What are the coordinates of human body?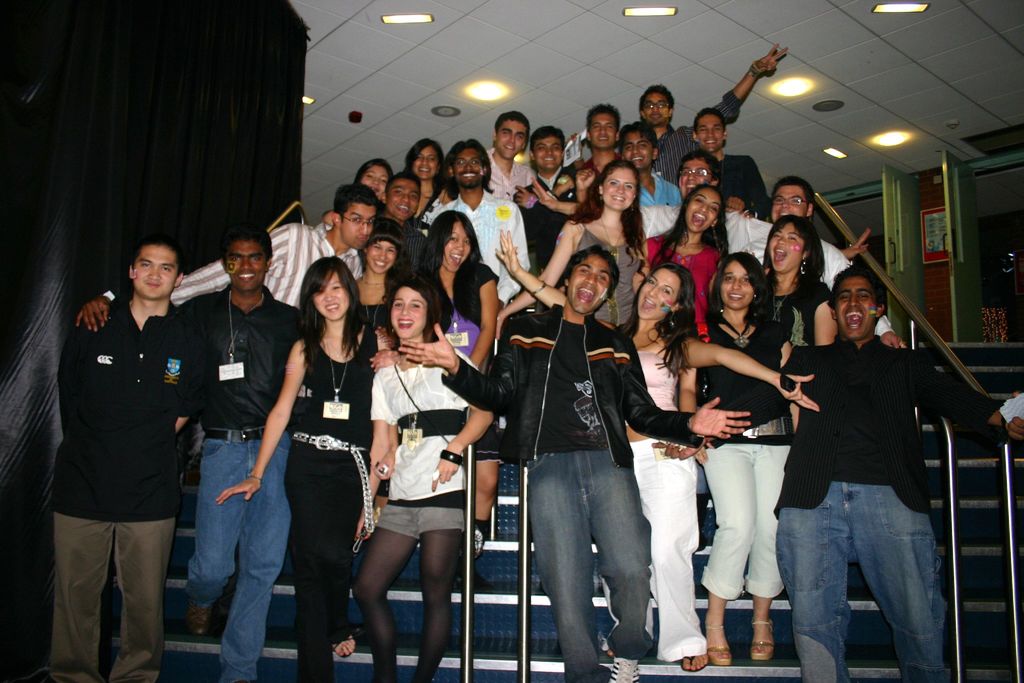
(684,100,765,211).
